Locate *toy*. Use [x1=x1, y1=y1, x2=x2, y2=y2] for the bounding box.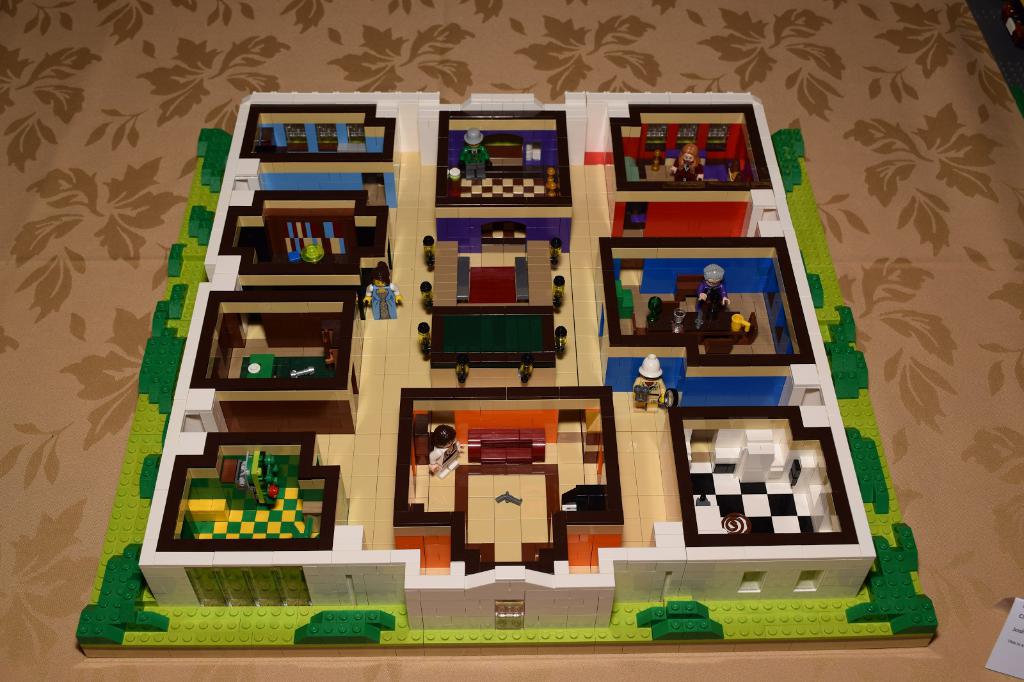
[x1=153, y1=426, x2=348, y2=555].
